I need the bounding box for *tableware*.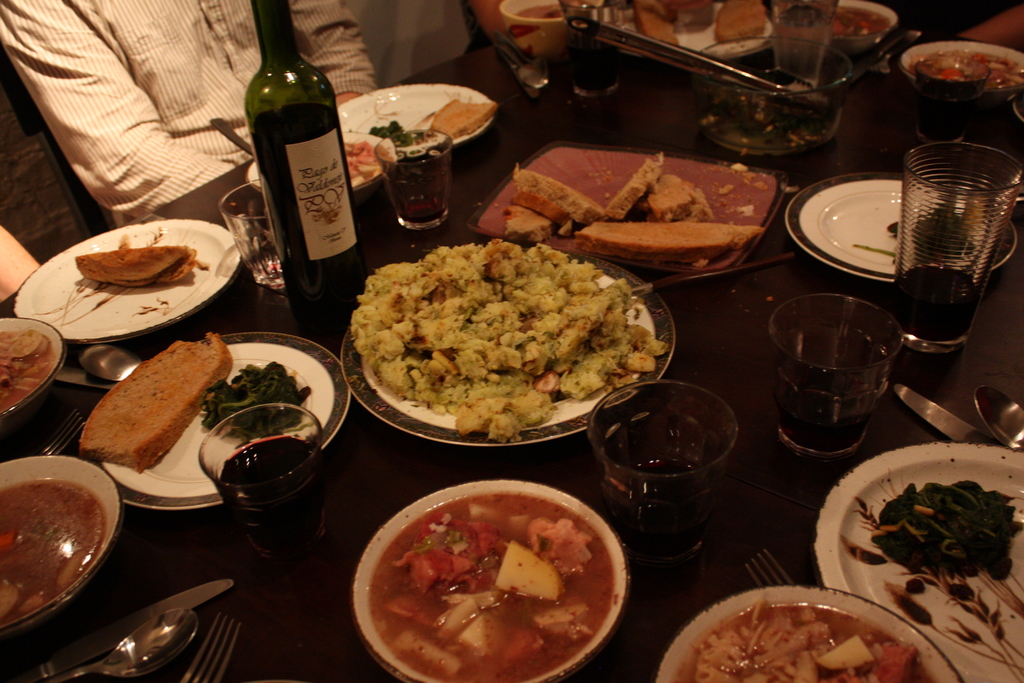
Here it is: left=594, top=0, right=922, bottom=103.
